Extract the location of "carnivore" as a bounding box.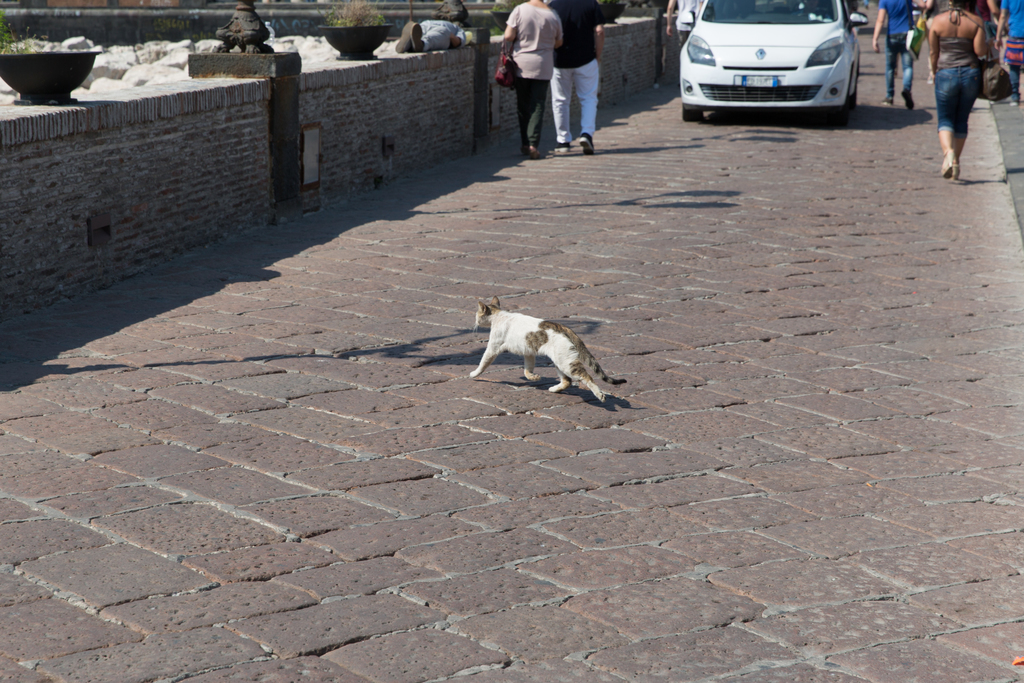
[left=870, top=0, right=927, bottom=110].
